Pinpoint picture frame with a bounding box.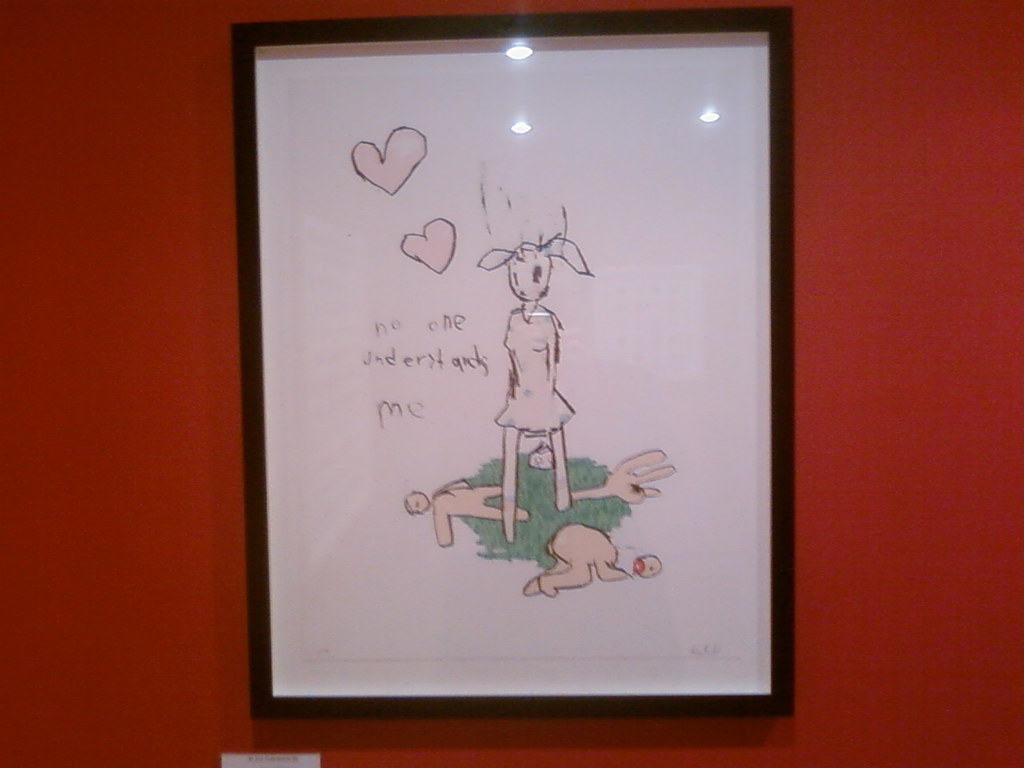
pyautogui.locateOnScreen(234, 0, 810, 751).
